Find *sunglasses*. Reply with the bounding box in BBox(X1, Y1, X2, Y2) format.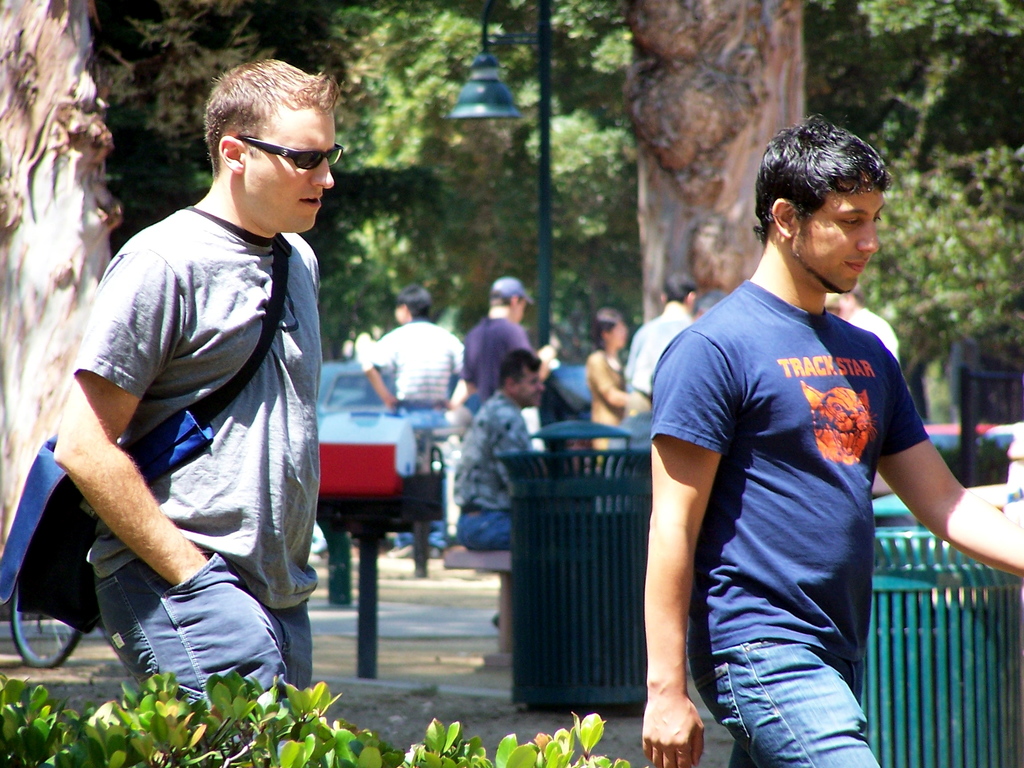
BBox(236, 136, 344, 172).
